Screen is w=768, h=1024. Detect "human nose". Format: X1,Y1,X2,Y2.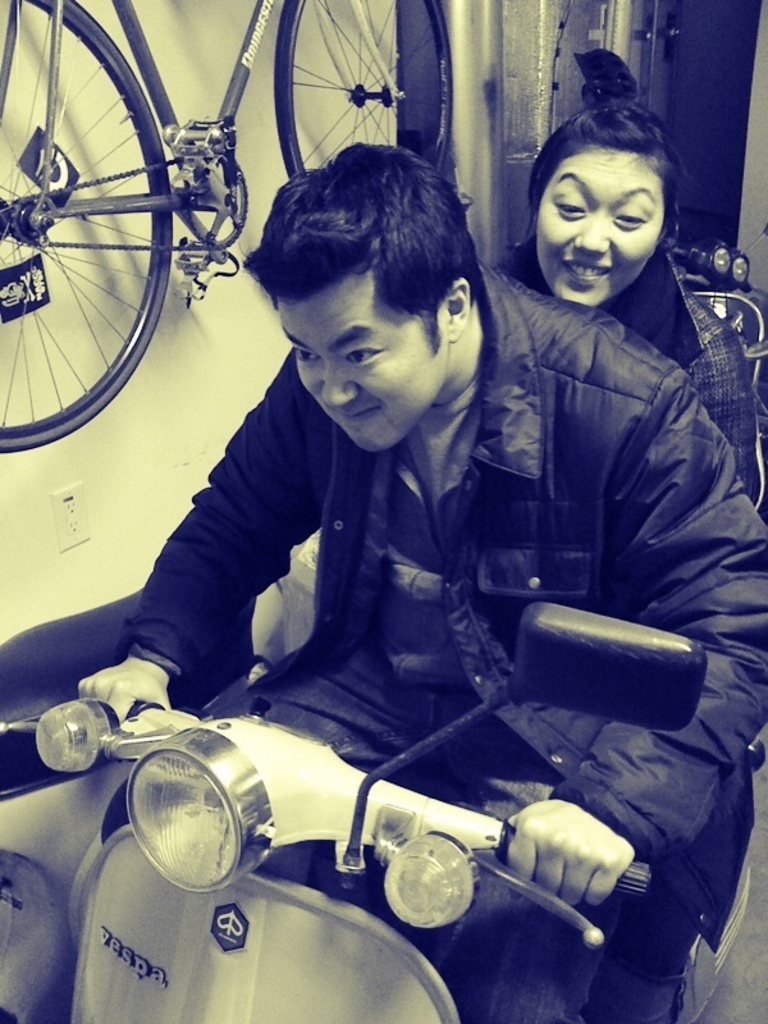
571,211,612,256.
